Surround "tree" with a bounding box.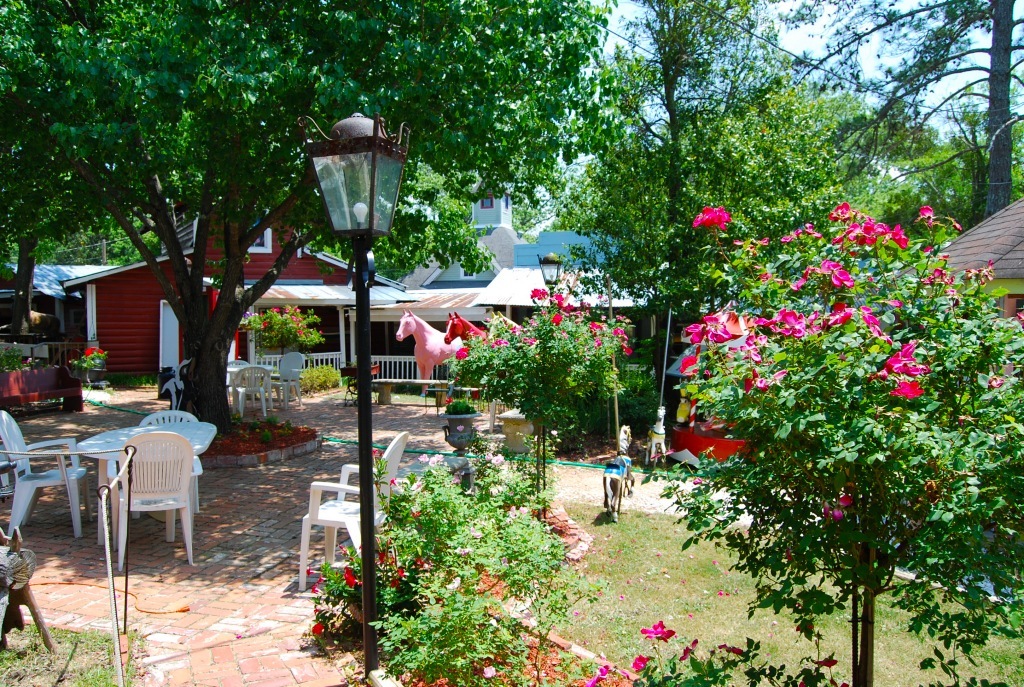
box(895, 104, 1023, 235).
